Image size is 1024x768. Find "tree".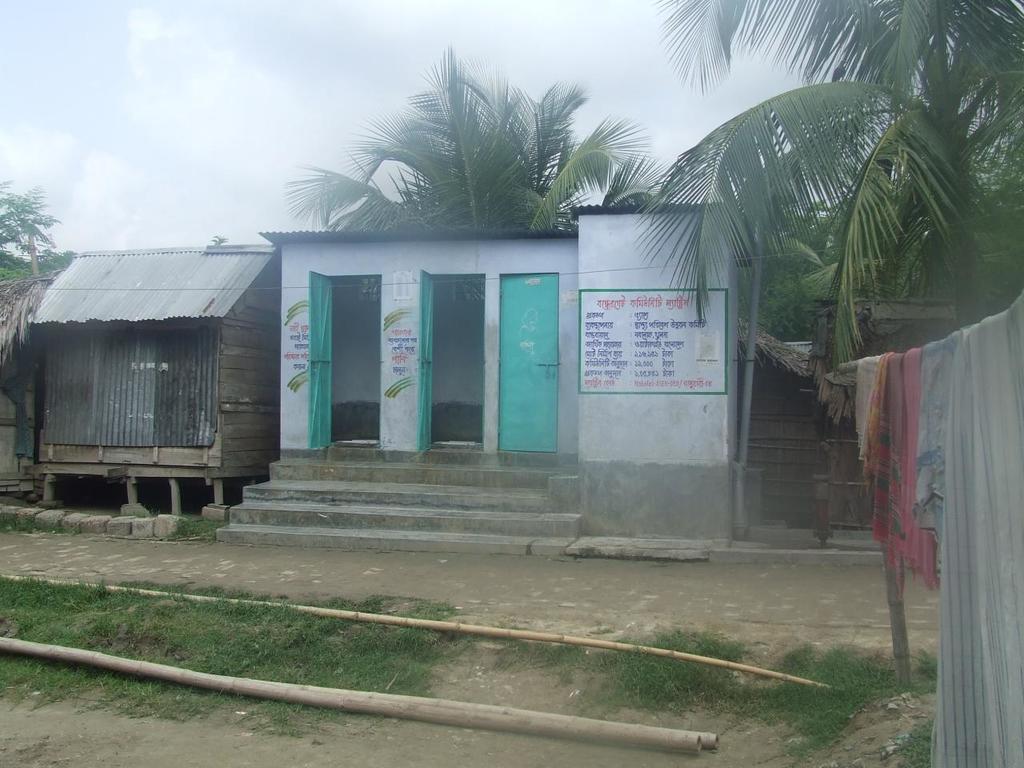
<region>714, 196, 852, 348</region>.
